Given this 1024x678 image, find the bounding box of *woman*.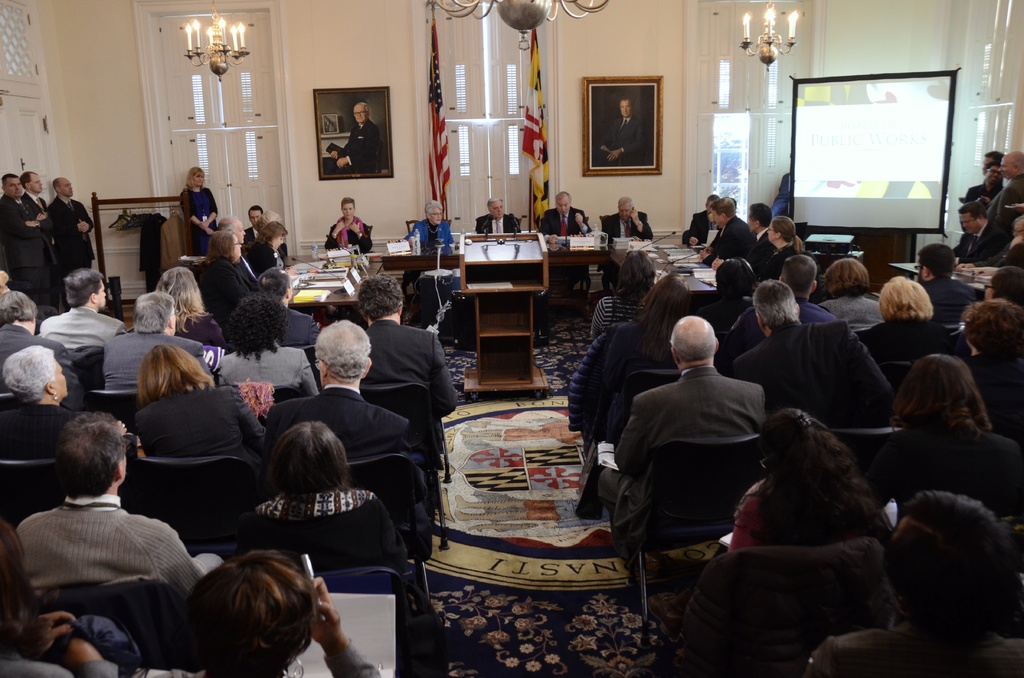
(195,225,248,329).
